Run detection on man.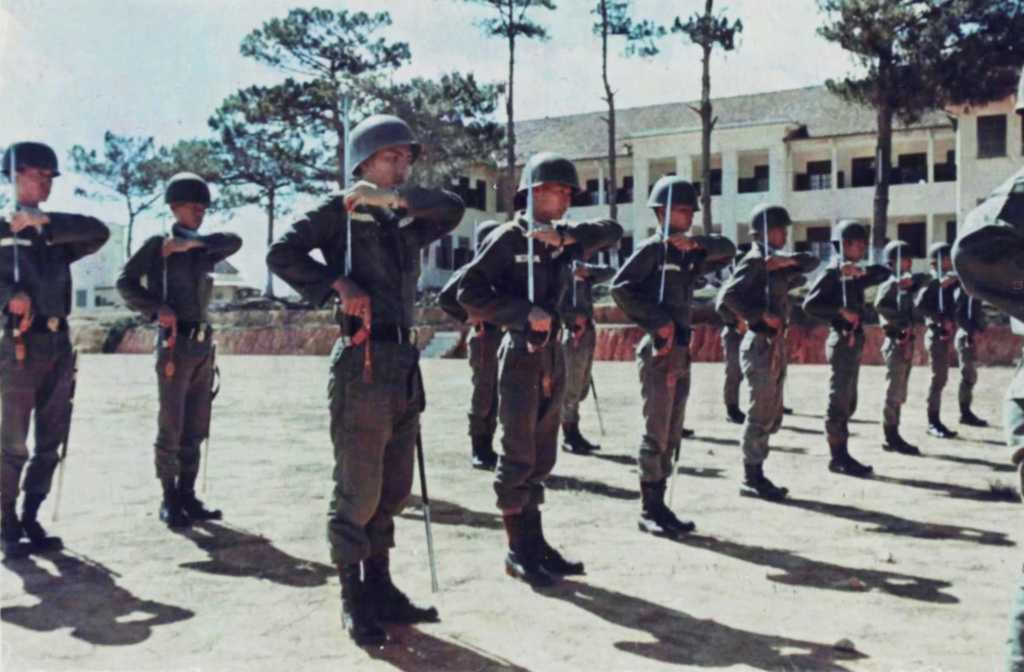
Result: bbox=[950, 67, 1023, 671].
